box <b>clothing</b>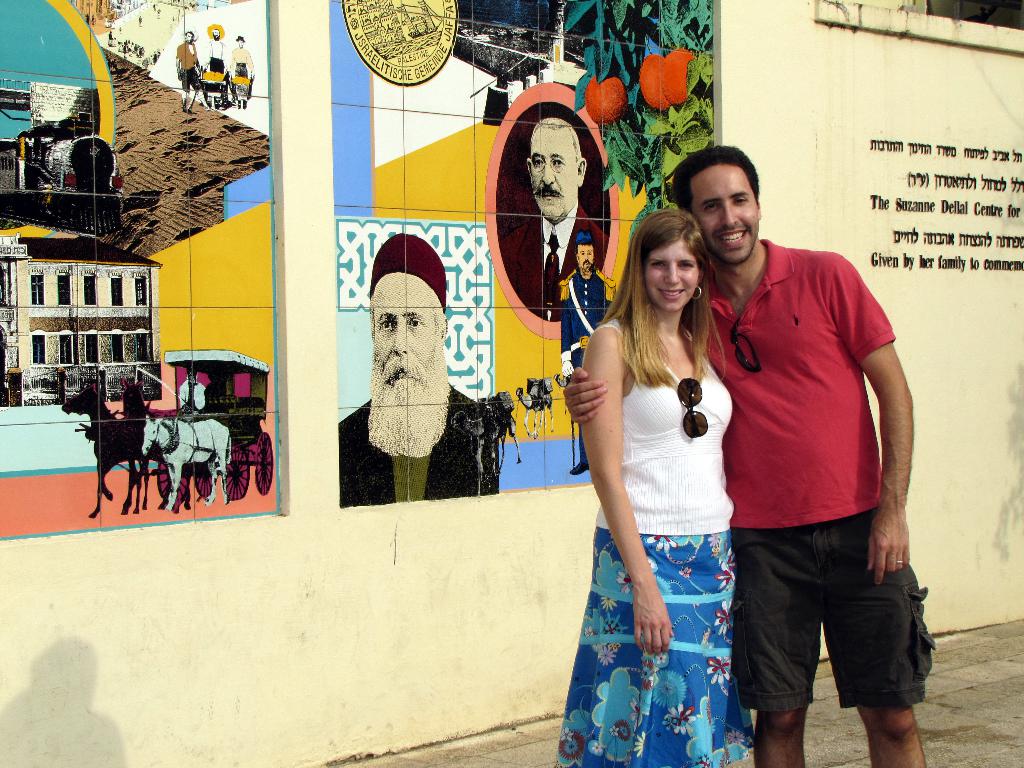
bbox=(689, 246, 934, 698)
